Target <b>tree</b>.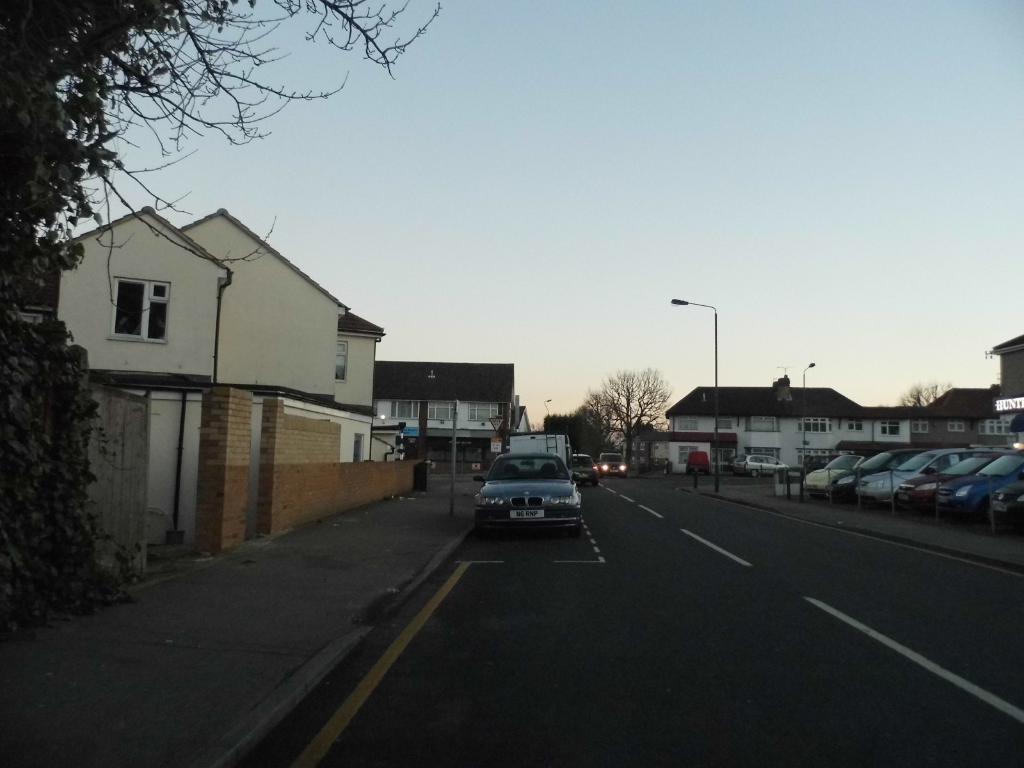
Target region: (left=884, top=385, right=954, bottom=408).
